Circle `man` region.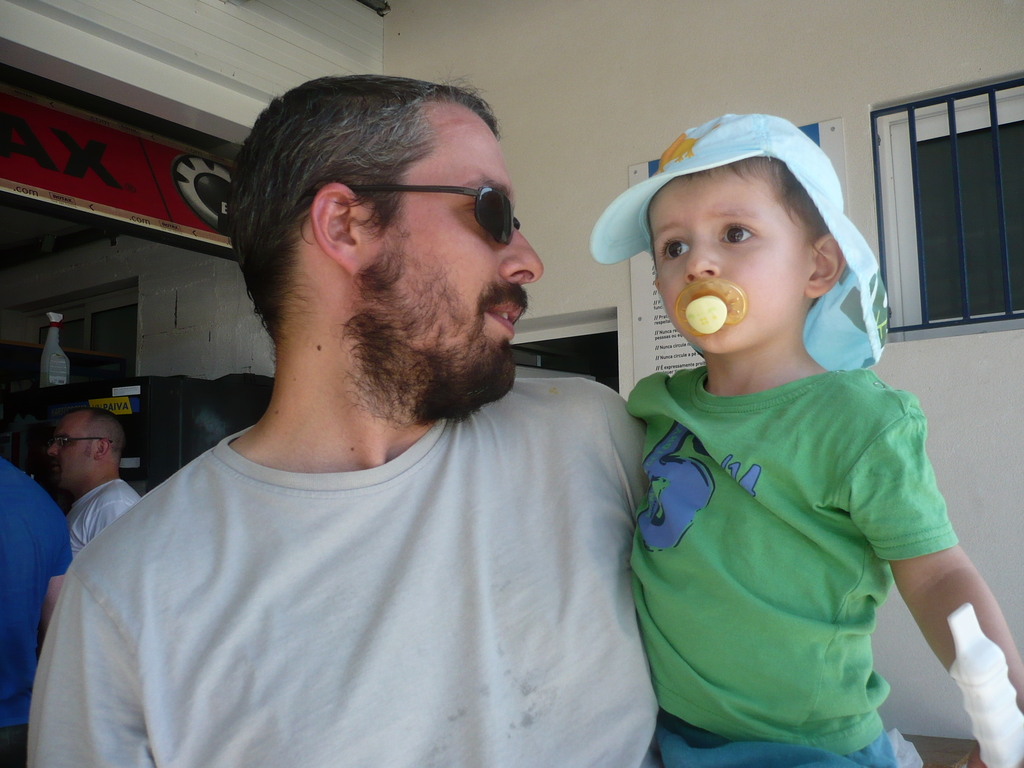
Region: box(49, 408, 141, 556).
